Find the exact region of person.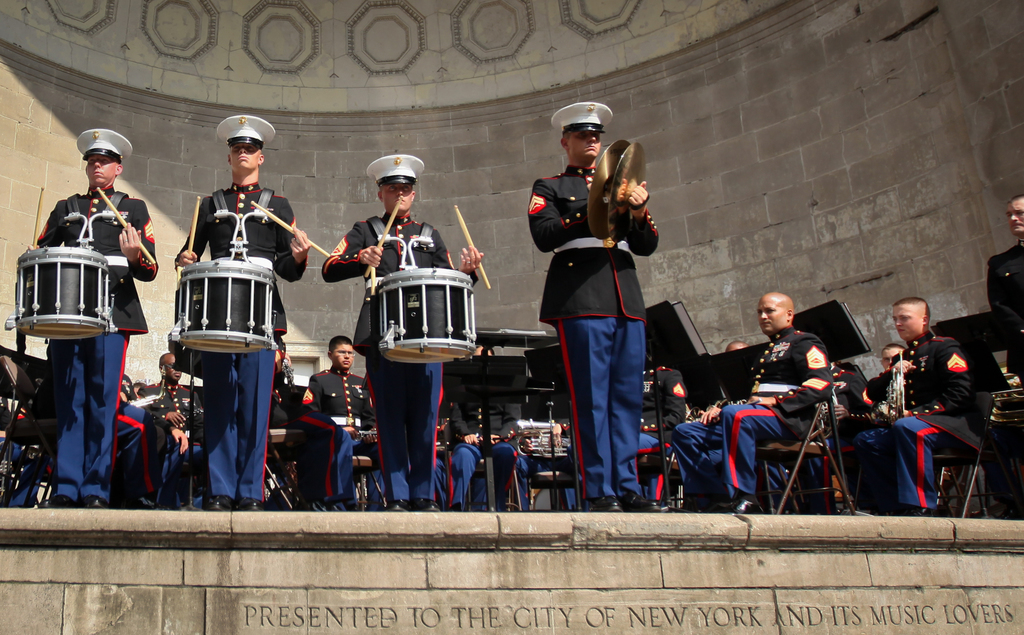
Exact region: (985,193,1023,398).
